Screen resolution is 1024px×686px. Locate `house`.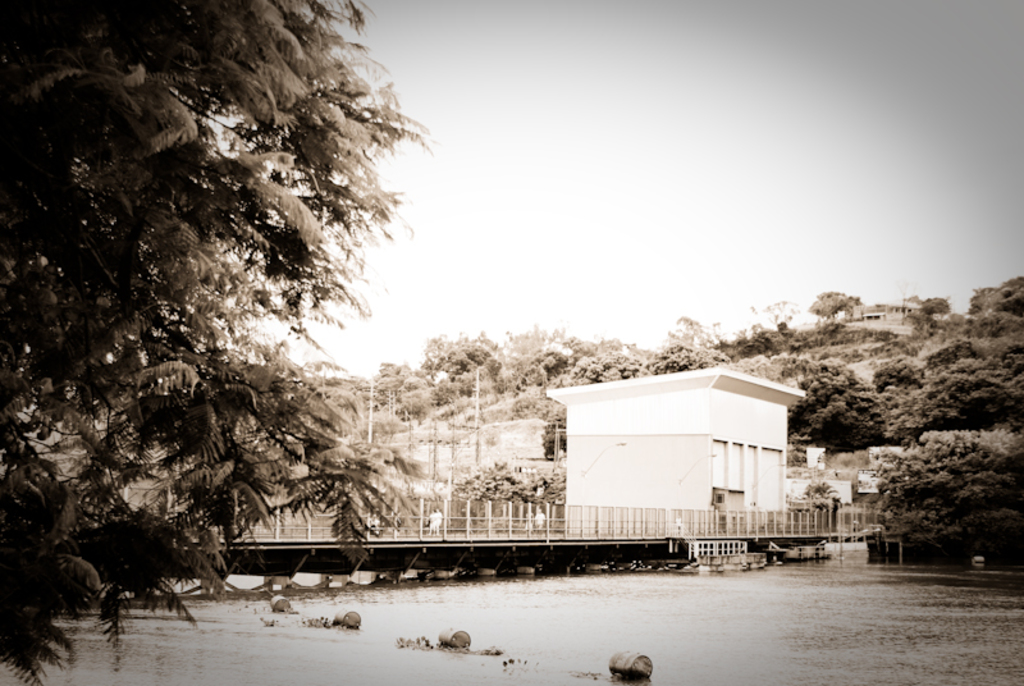
x1=803 y1=447 x2=828 y2=474.
